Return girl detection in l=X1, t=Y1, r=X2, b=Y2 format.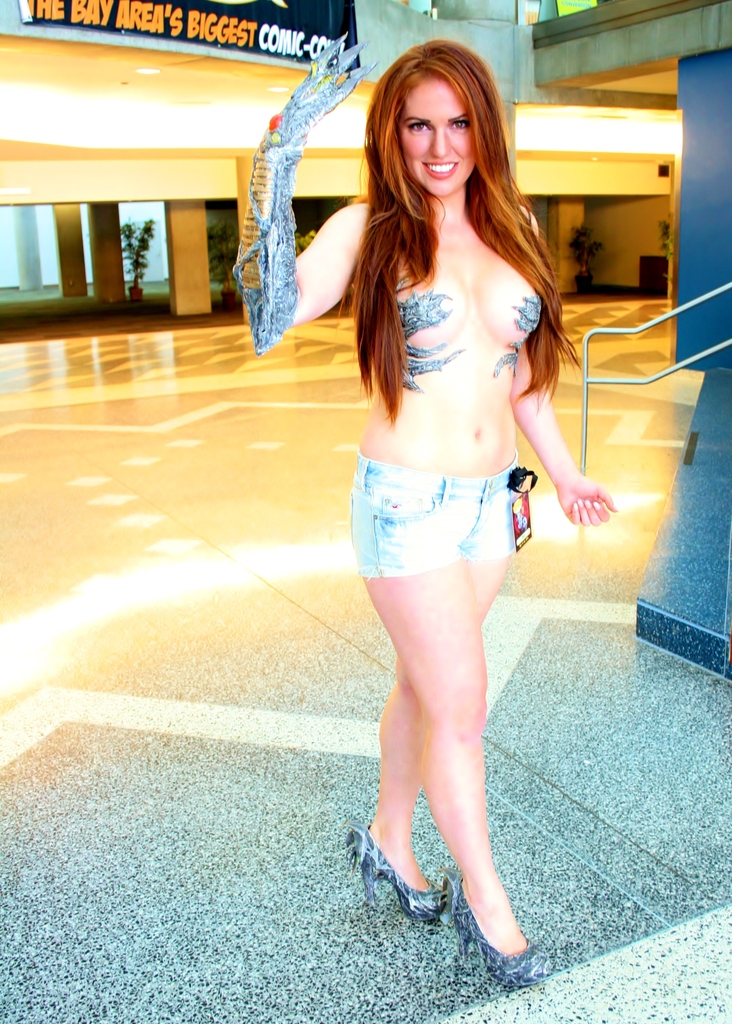
l=243, t=46, r=608, b=986.
